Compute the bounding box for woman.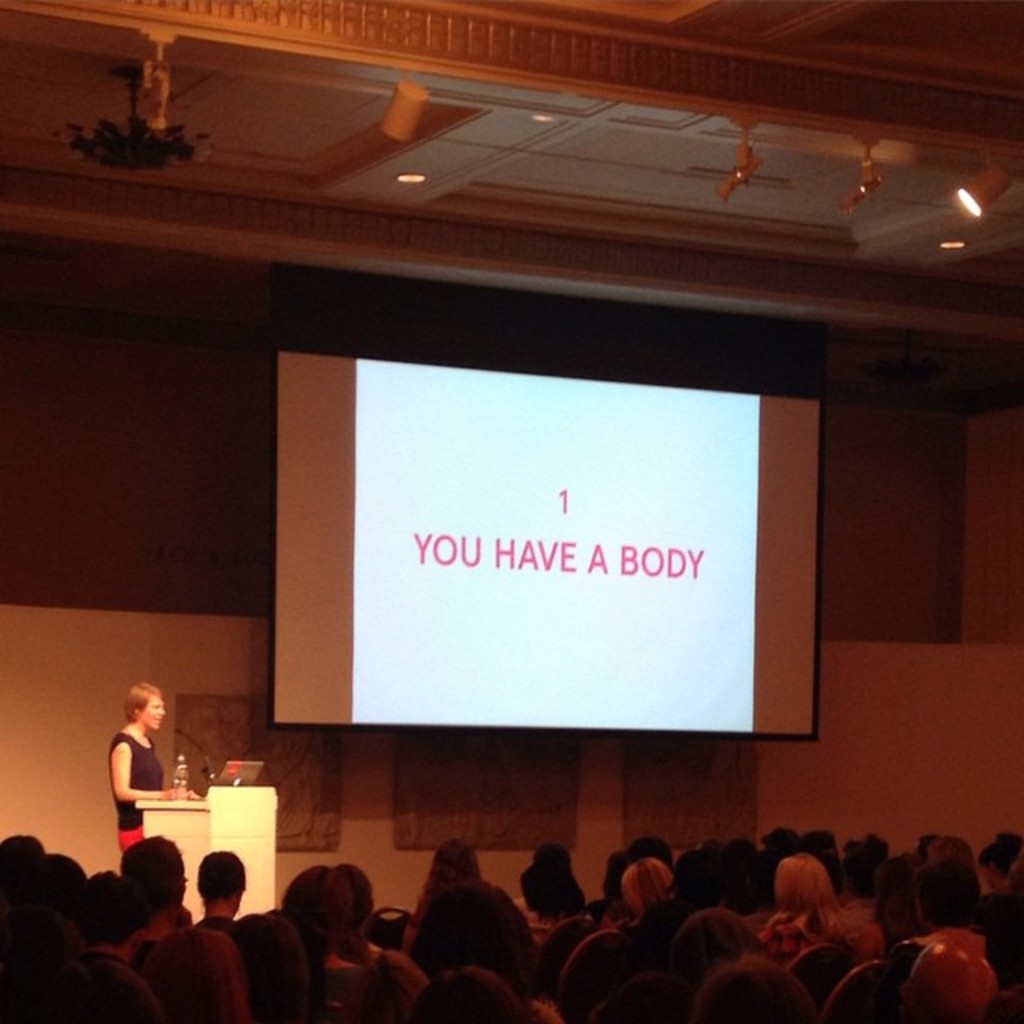
x1=747 y1=842 x2=864 y2=971.
